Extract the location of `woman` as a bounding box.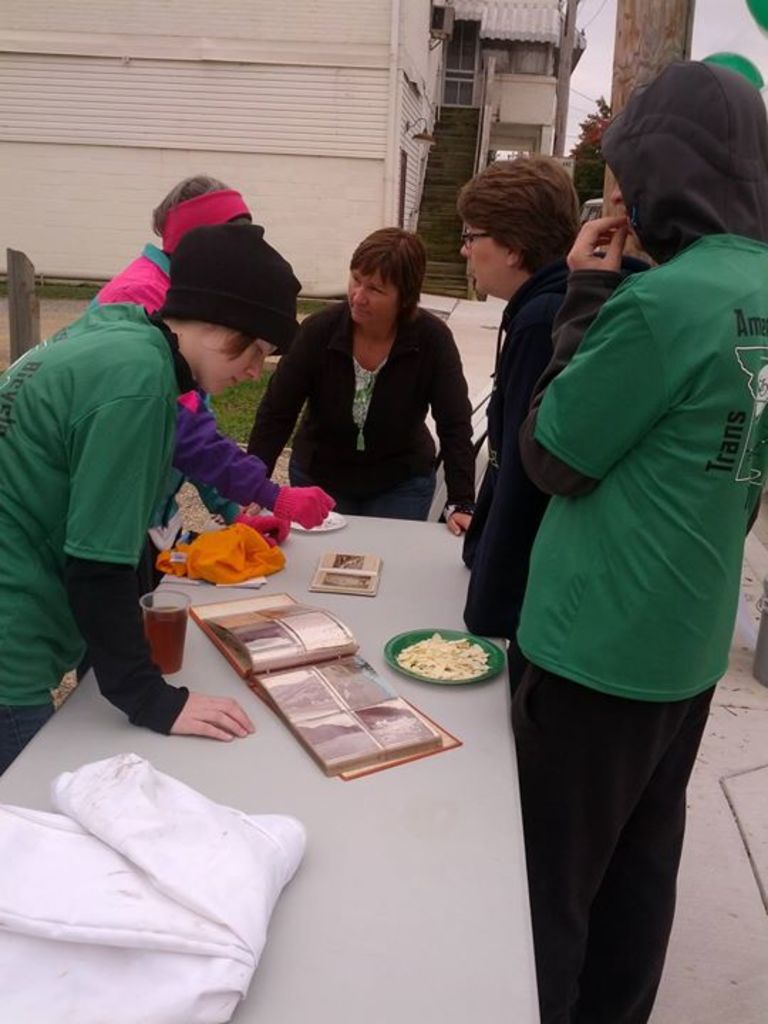
box(65, 158, 334, 536).
